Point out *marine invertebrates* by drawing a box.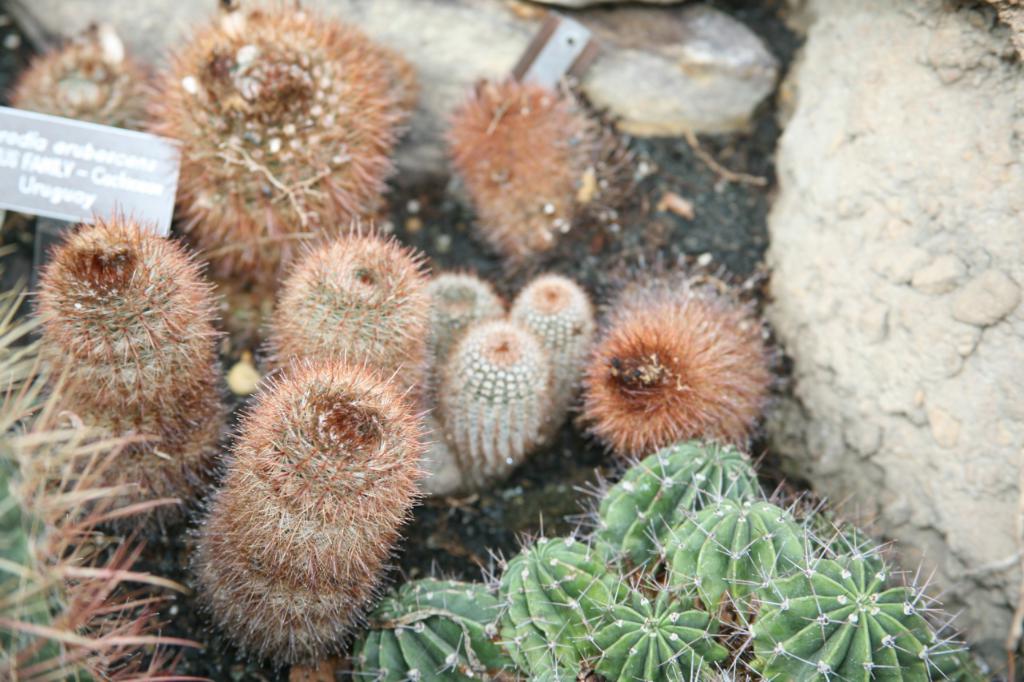
{"x1": 28, "y1": 194, "x2": 212, "y2": 572}.
